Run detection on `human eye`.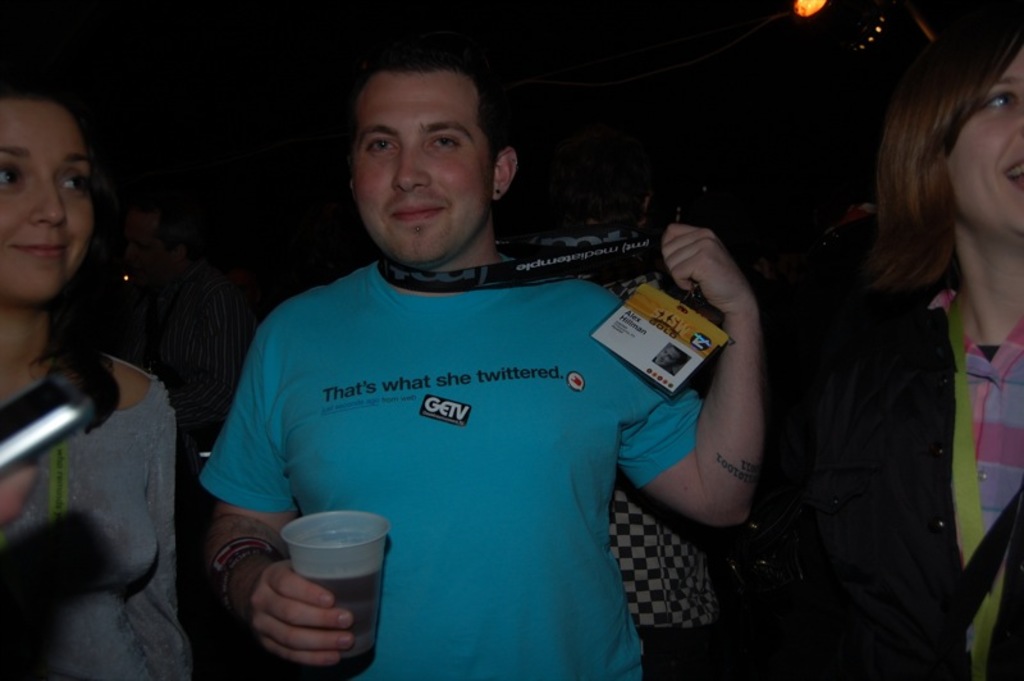
Result: 365:133:396:156.
